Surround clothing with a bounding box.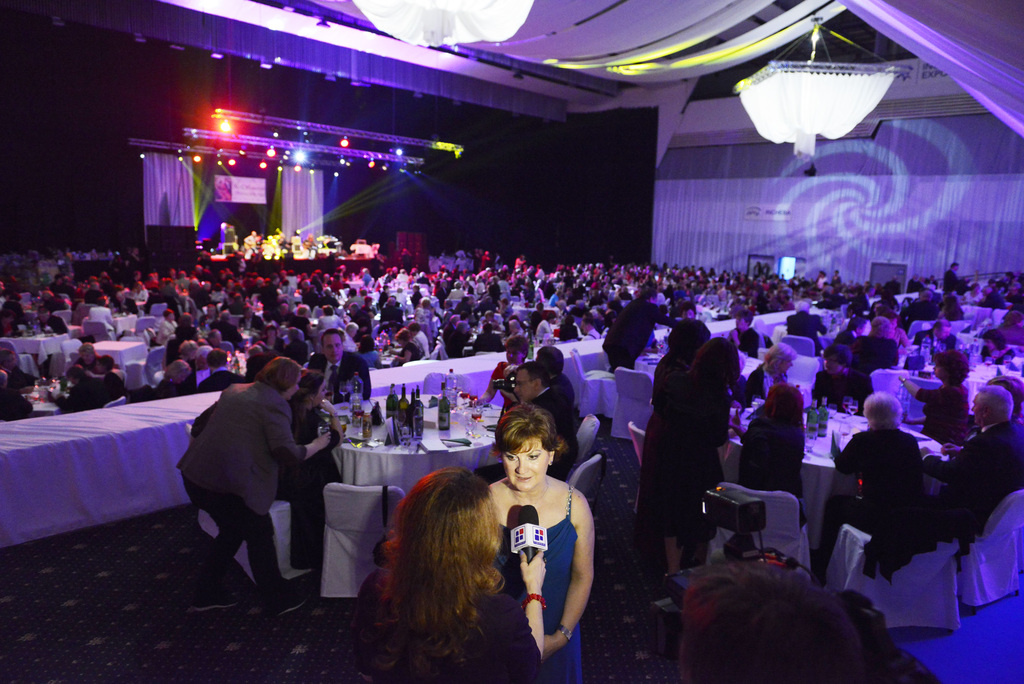
[x1=448, y1=336, x2=461, y2=359].
